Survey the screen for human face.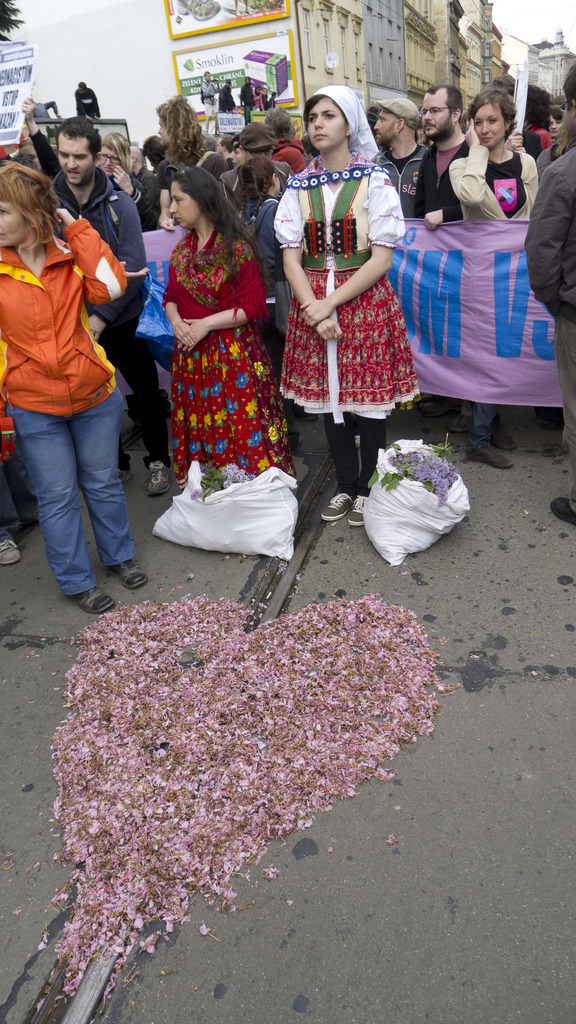
Survey found: [0, 196, 26, 247].
